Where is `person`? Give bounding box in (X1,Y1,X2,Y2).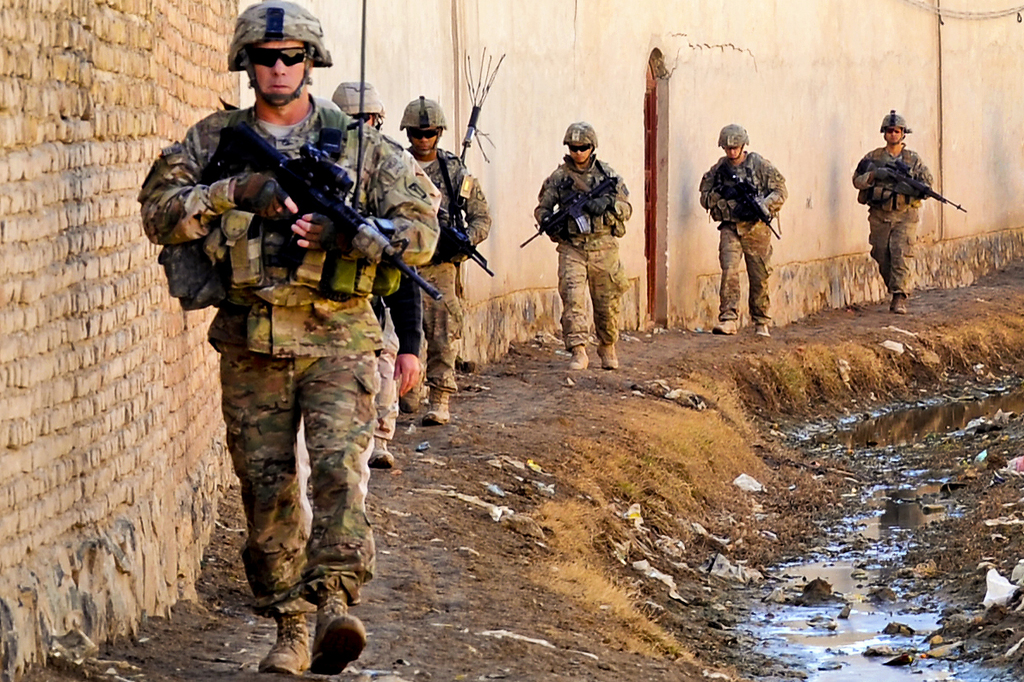
(848,107,932,310).
